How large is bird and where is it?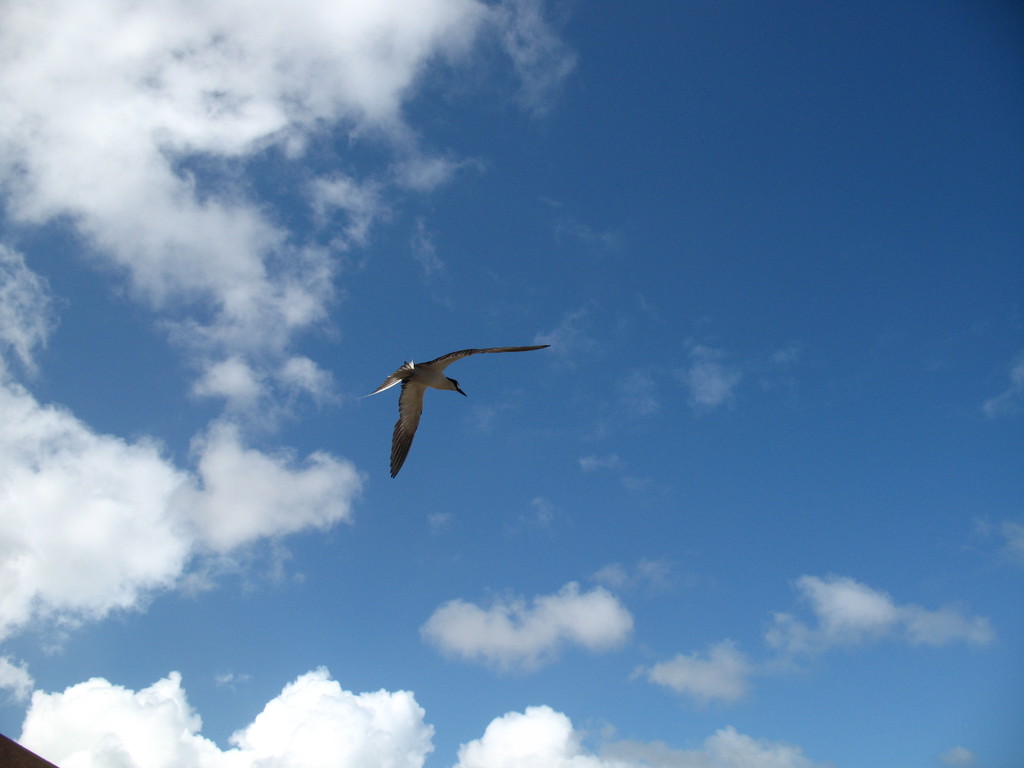
Bounding box: detection(359, 348, 532, 466).
